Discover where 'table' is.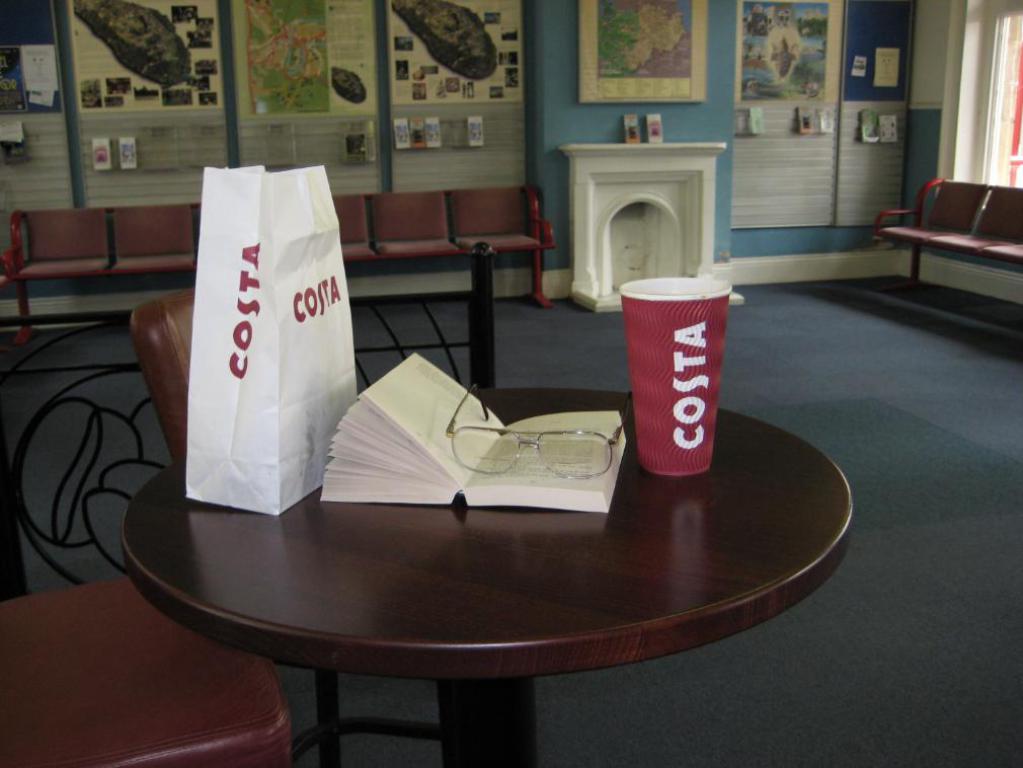
Discovered at x1=73 y1=277 x2=841 y2=767.
